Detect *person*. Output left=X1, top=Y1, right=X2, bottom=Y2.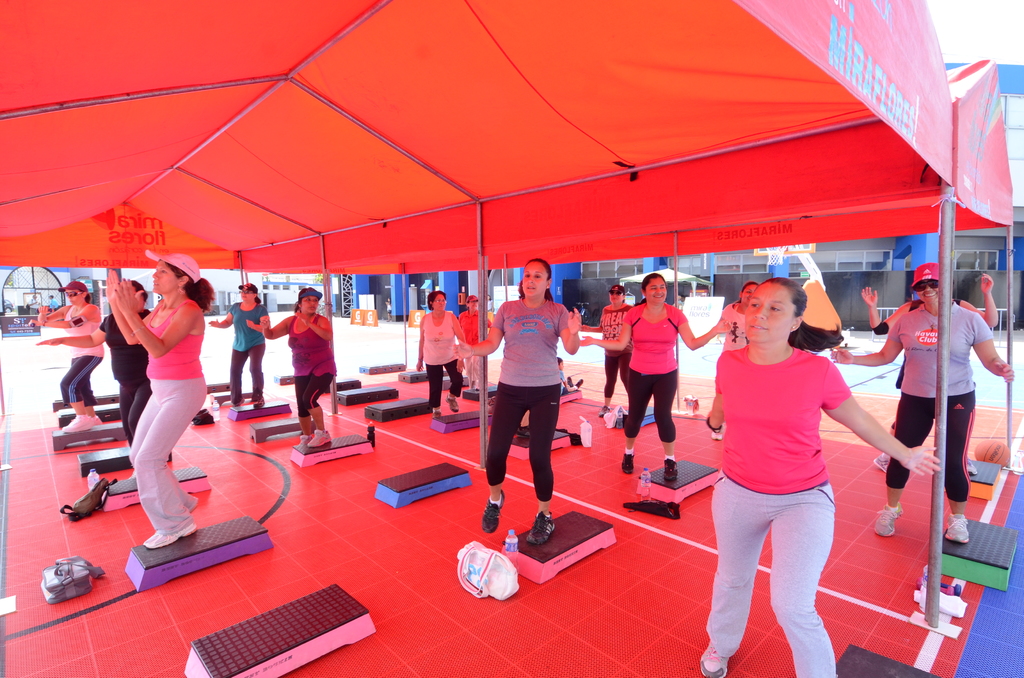
left=36, top=278, right=155, bottom=481.
